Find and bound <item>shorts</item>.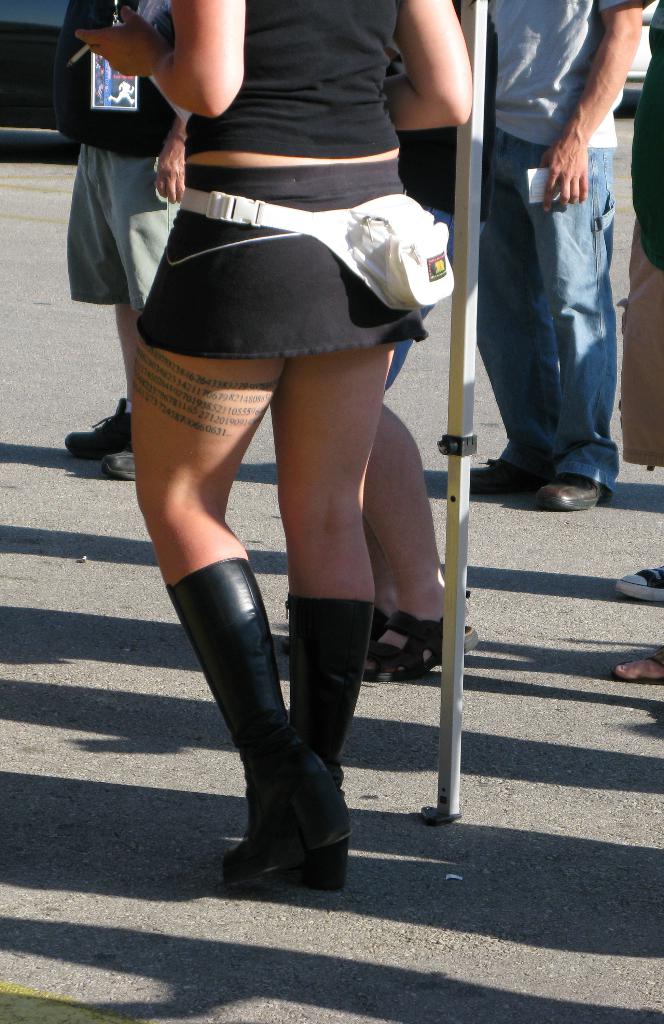
Bound: region(64, 136, 181, 319).
